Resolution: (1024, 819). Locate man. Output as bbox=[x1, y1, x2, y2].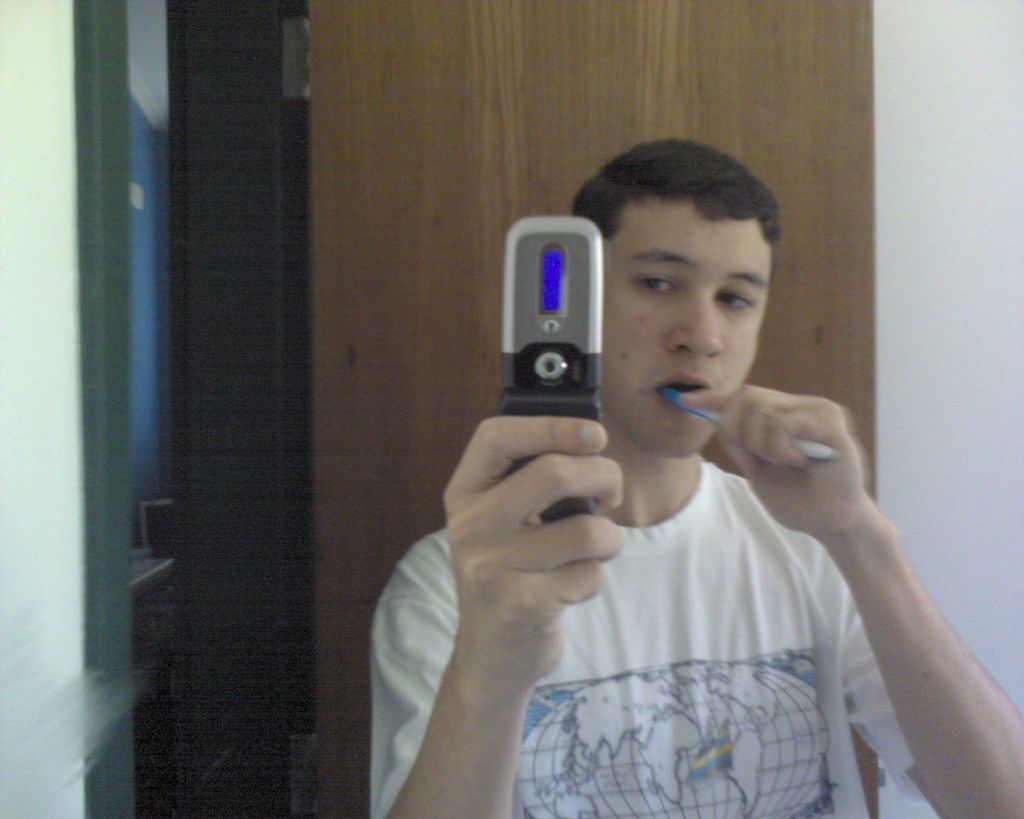
bbox=[382, 157, 989, 808].
